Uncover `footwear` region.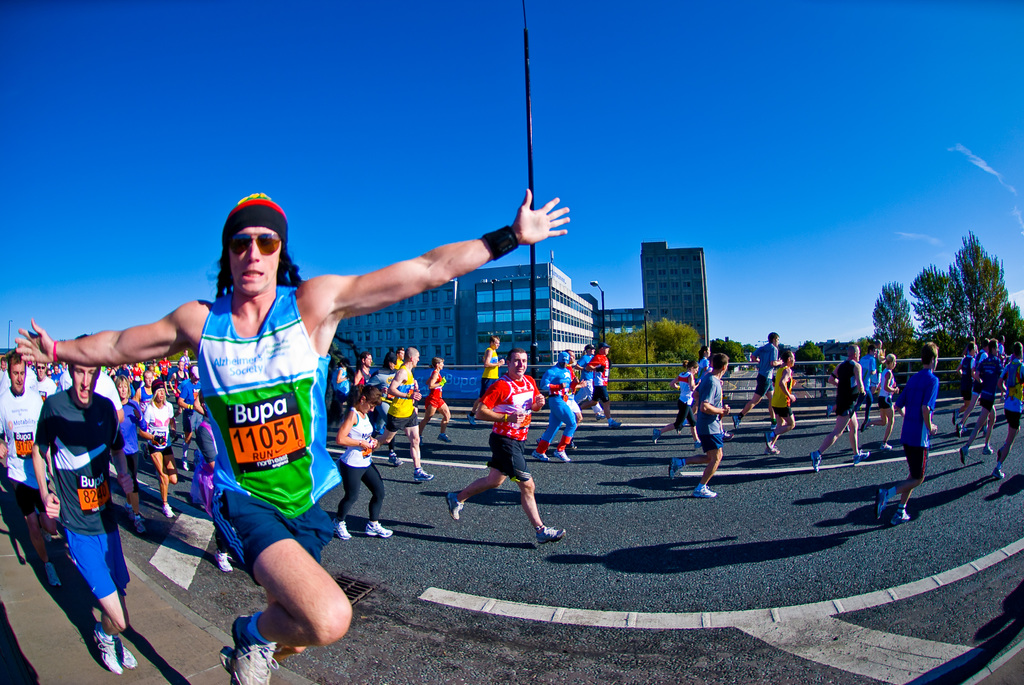
Uncovered: pyautogui.locateOnScreen(952, 413, 959, 425).
